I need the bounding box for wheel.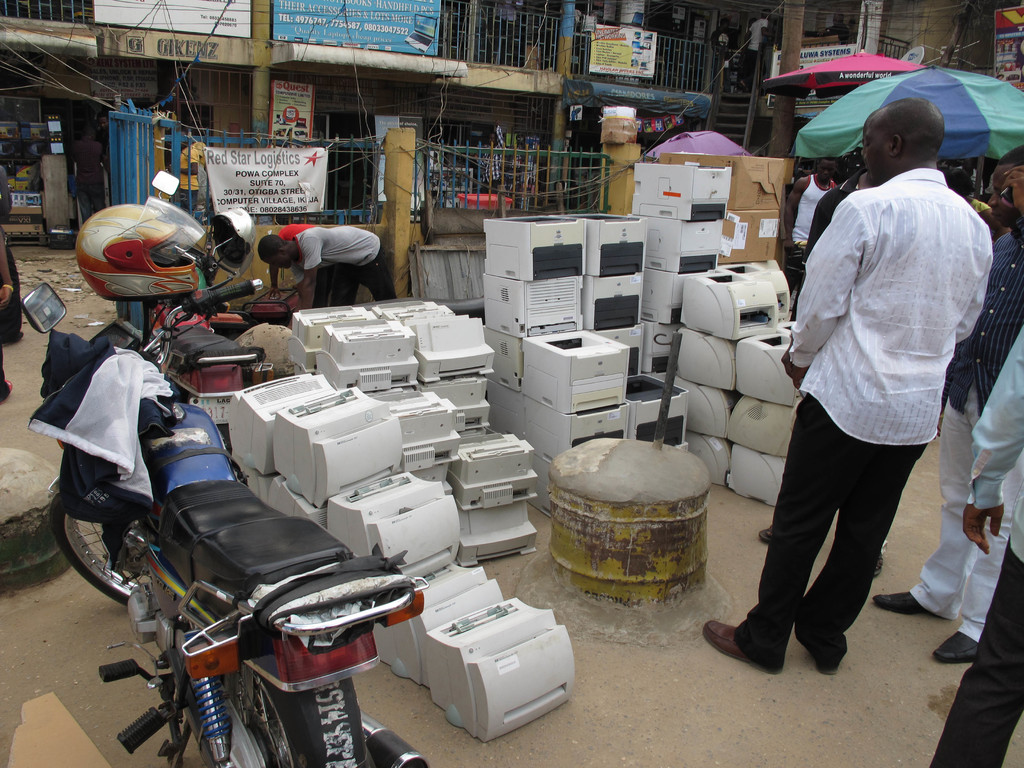
Here it is: BBox(52, 494, 157, 606).
